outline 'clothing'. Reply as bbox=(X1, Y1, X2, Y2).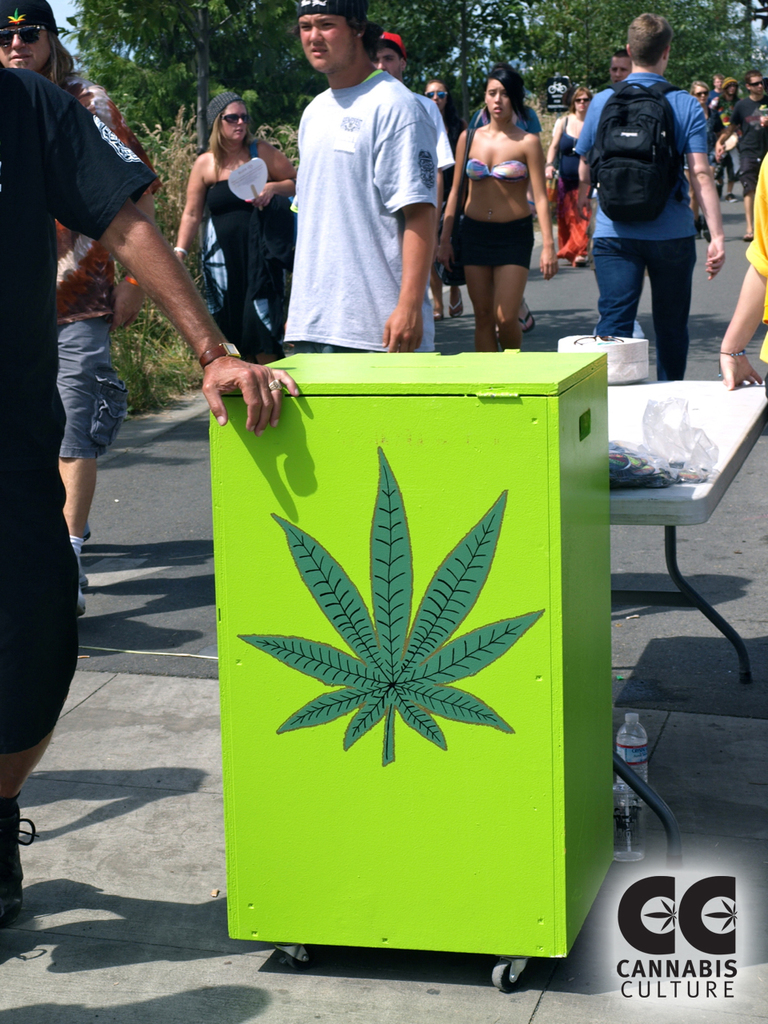
bbox=(0, 66, 158, 751).
